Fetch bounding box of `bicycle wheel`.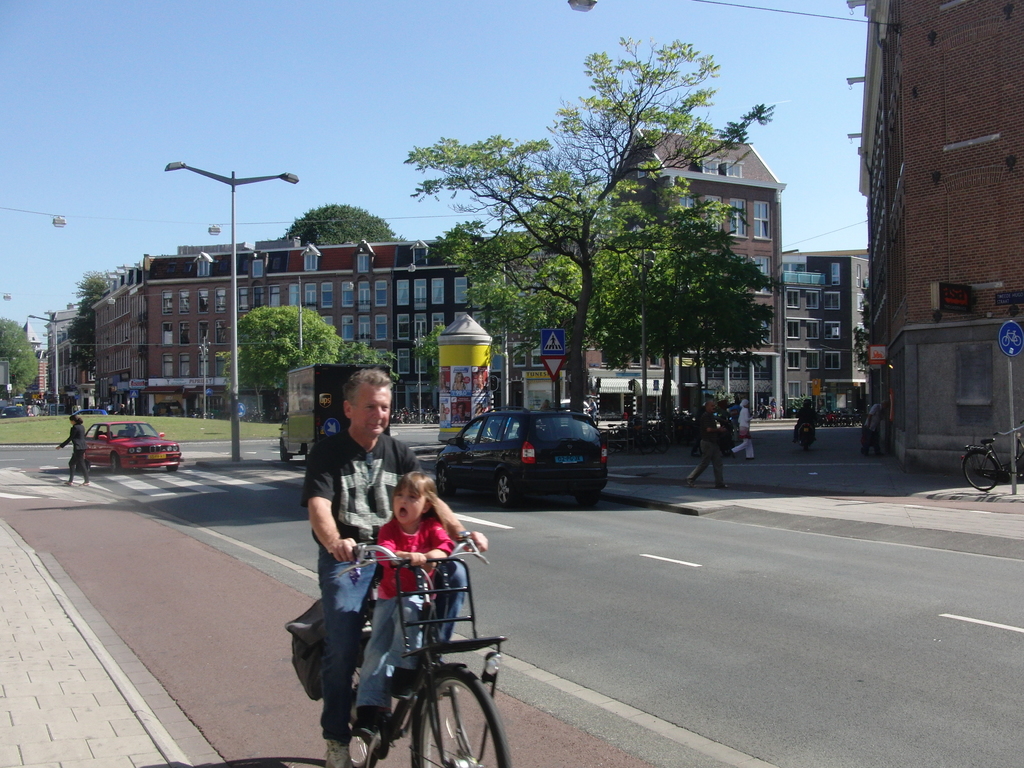
Bbox: (330, 655, 397, 767).
